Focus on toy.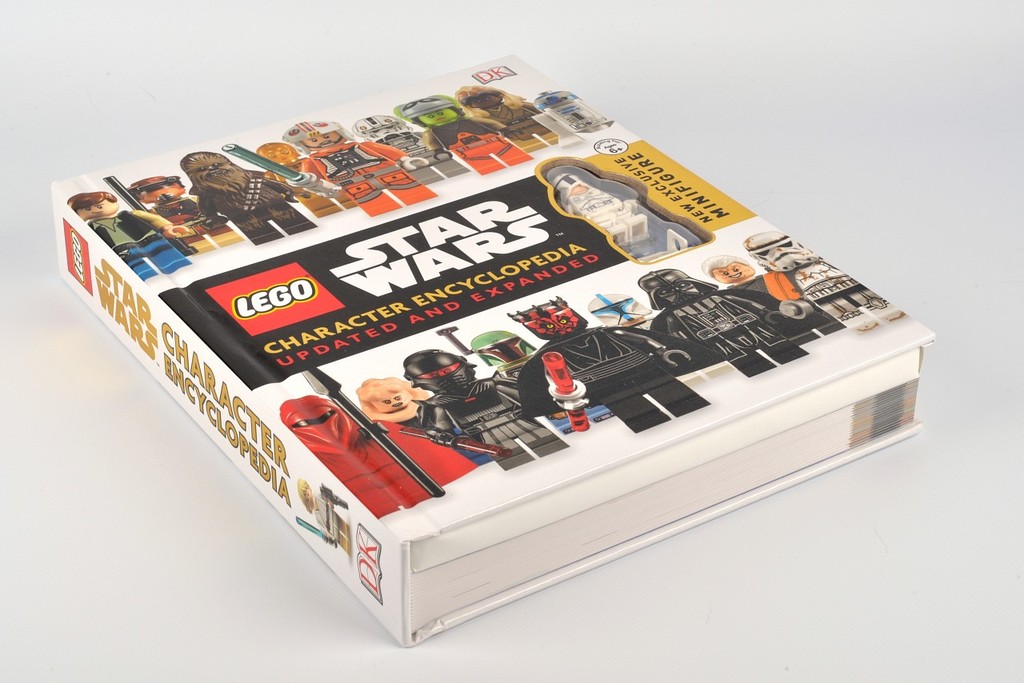
Focused at [x1=220, y1=142, x2=340, y2=200].
